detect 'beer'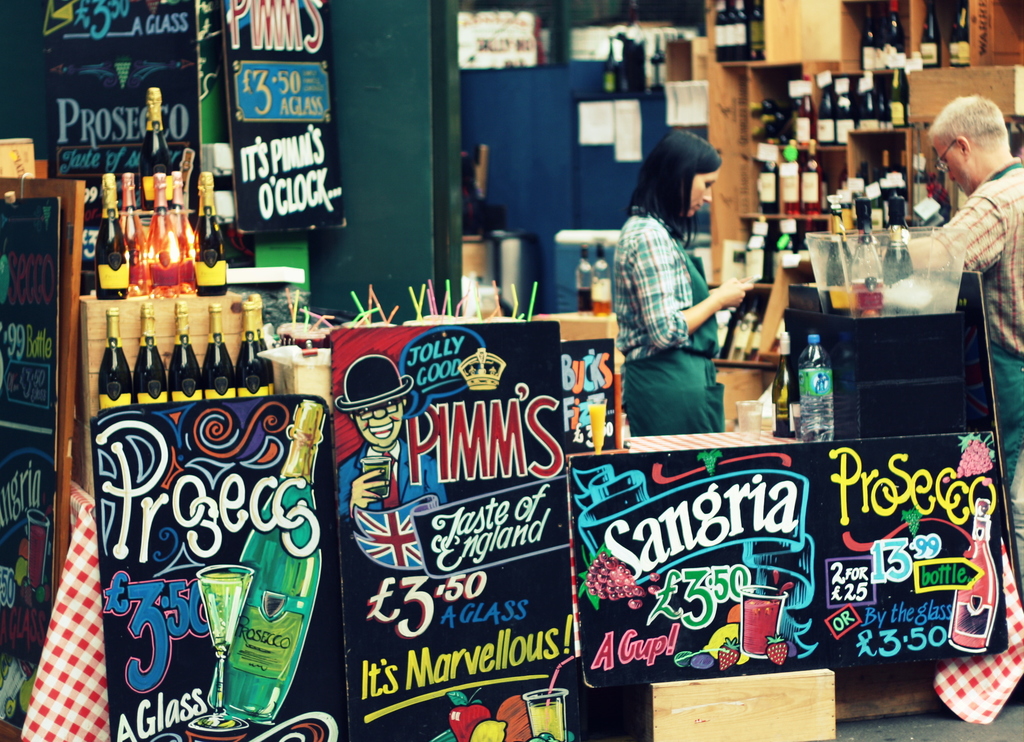
[98, 307, 132, 404]
